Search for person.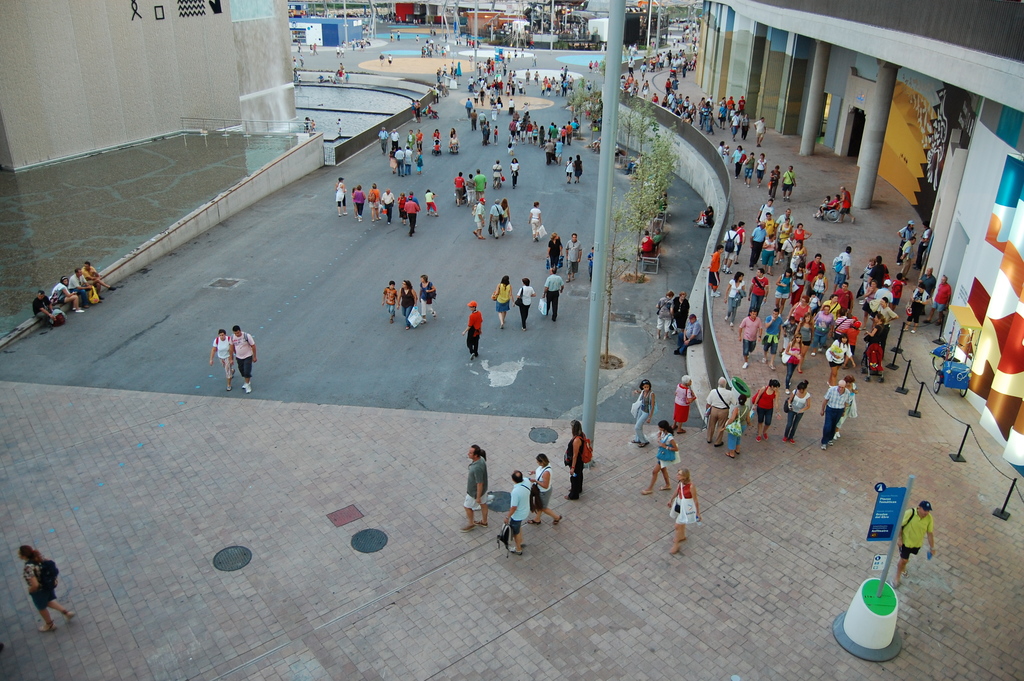
Found at [415, 33, 422, 47].
